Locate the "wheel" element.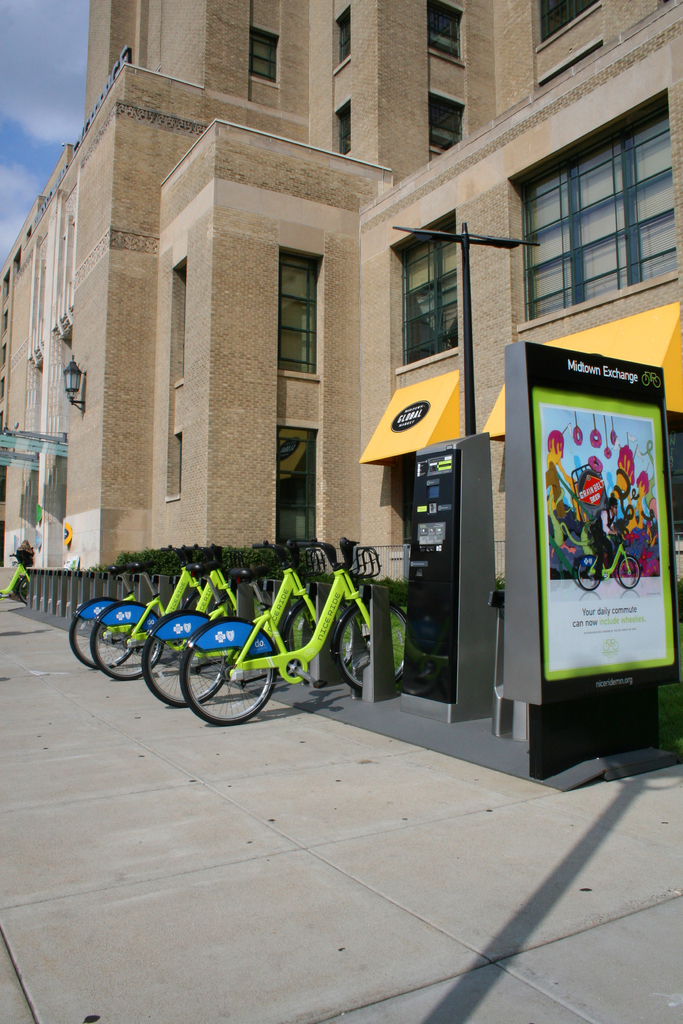
Element bbox: x1=284, y1=595, x2=354, y2=672.
